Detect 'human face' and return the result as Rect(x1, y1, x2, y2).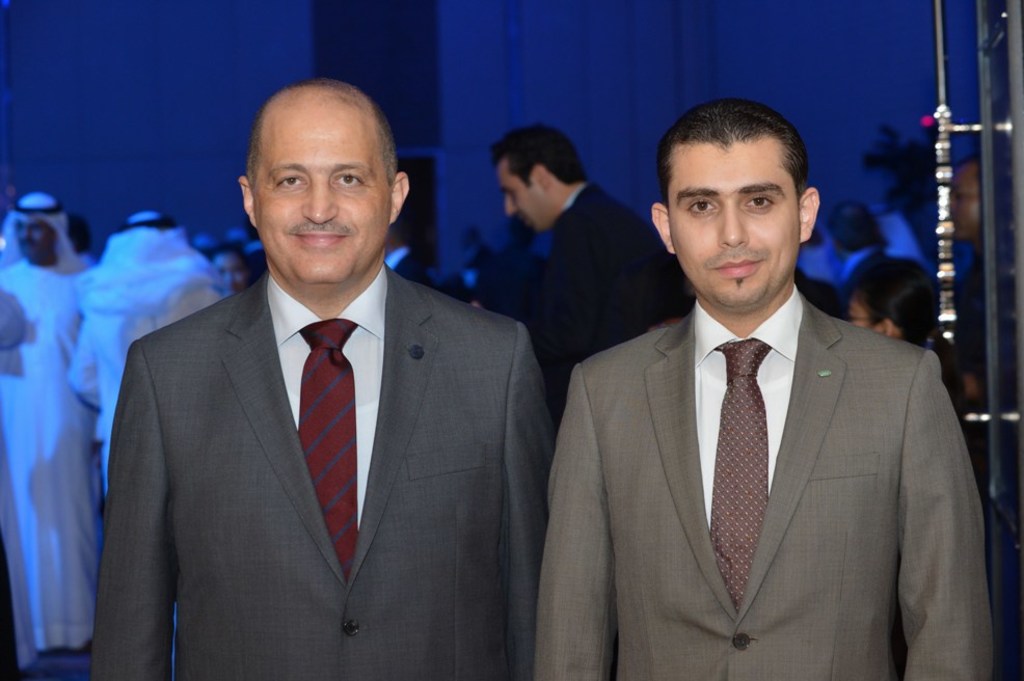
Rect(248, 92, 395, 269).
